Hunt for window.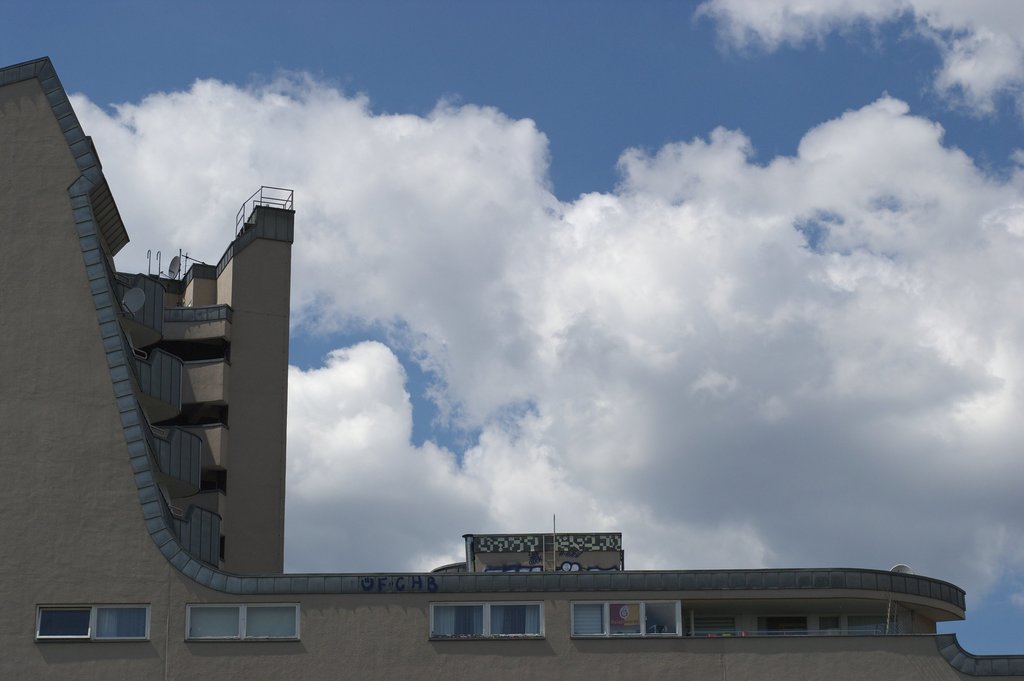
Hunted down at <region>24, 598, 150, 657</region>.
